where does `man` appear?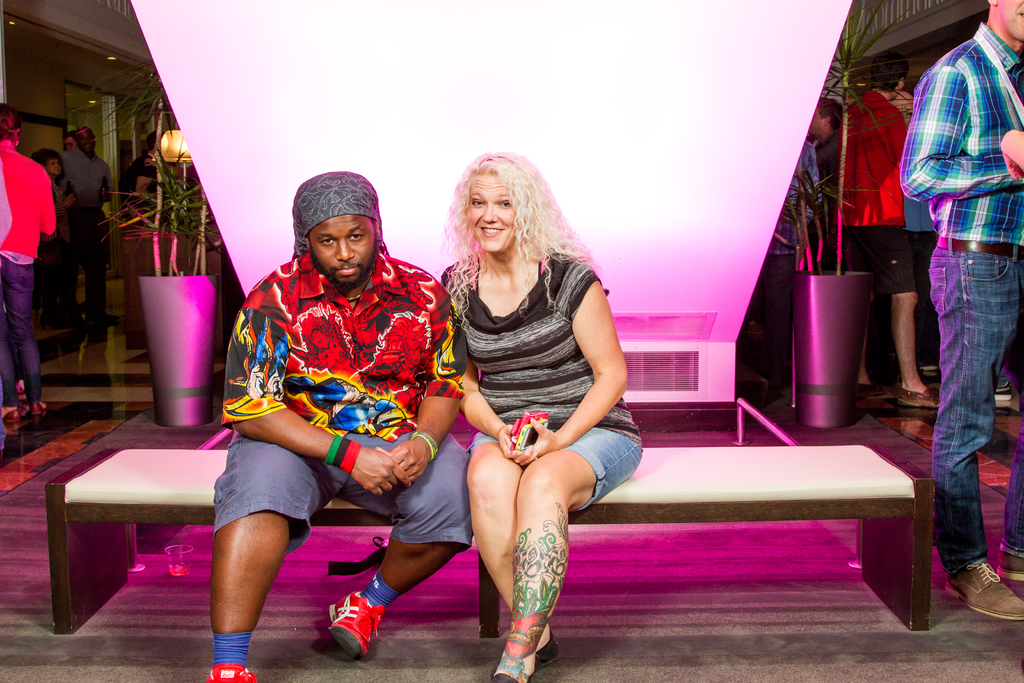
Appears at [x1=836, y1=44, x2=957, y2=404].
